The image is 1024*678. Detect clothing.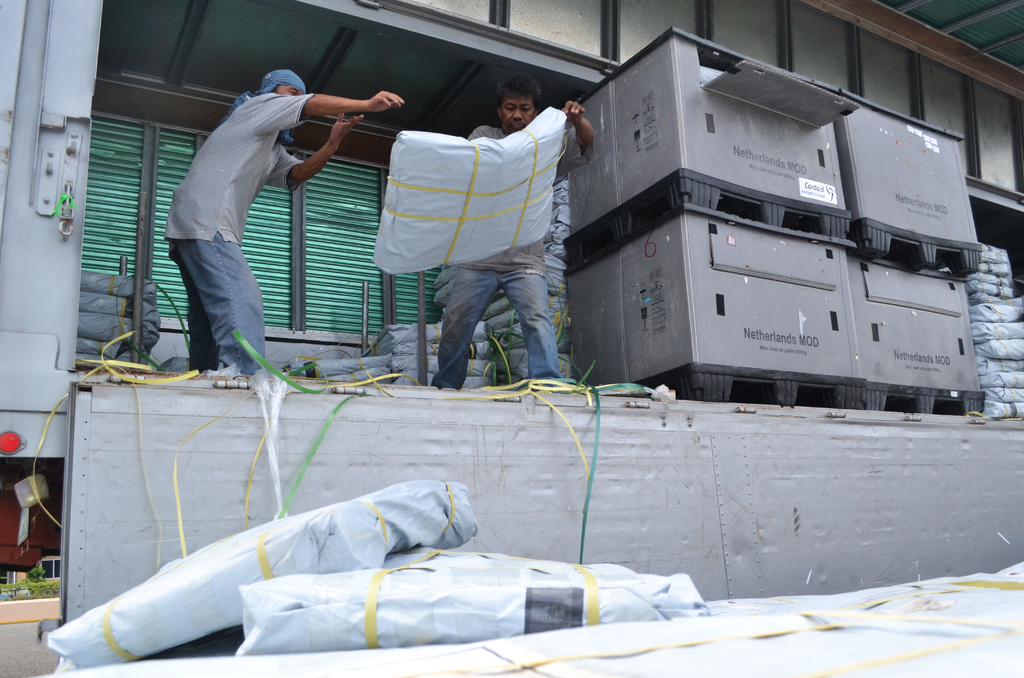
Detection: (left=412, top=124, right=600, bottom=384).
